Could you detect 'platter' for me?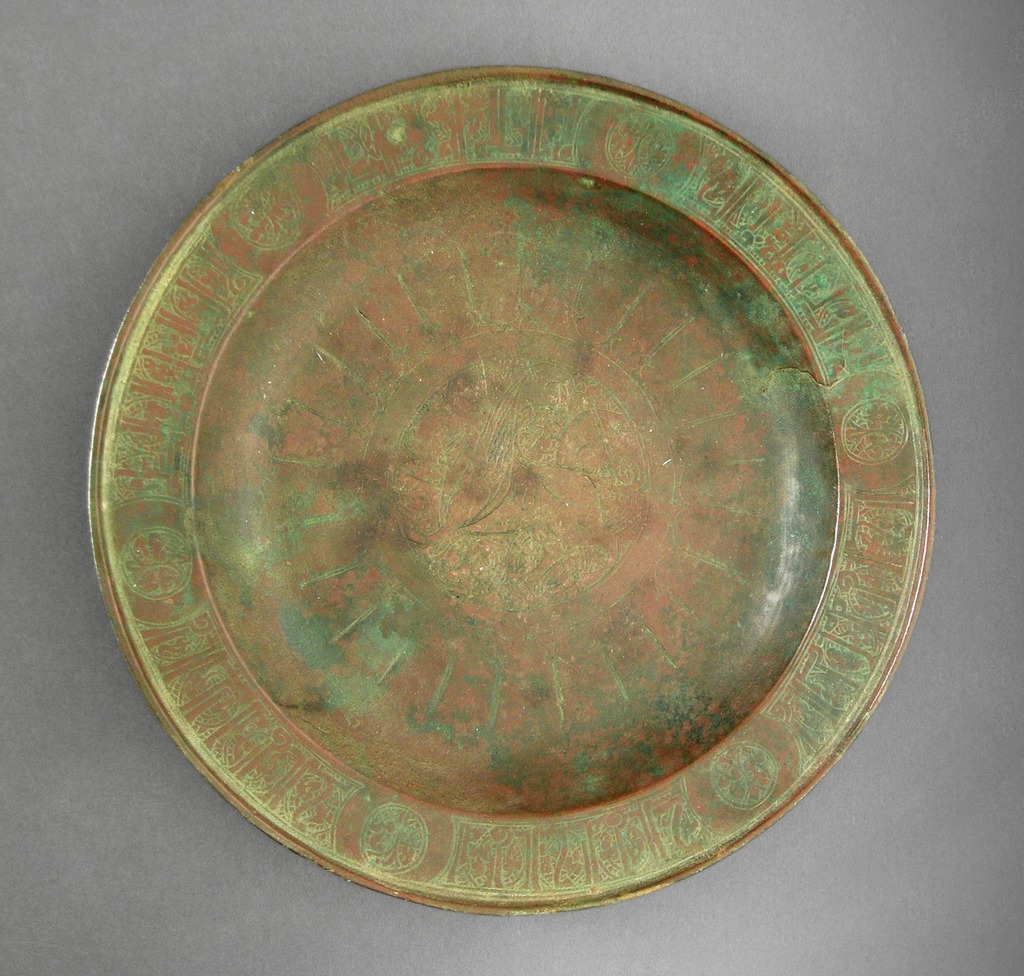
Detection result: x1=86 y1=61 x2=938 y2=918.
